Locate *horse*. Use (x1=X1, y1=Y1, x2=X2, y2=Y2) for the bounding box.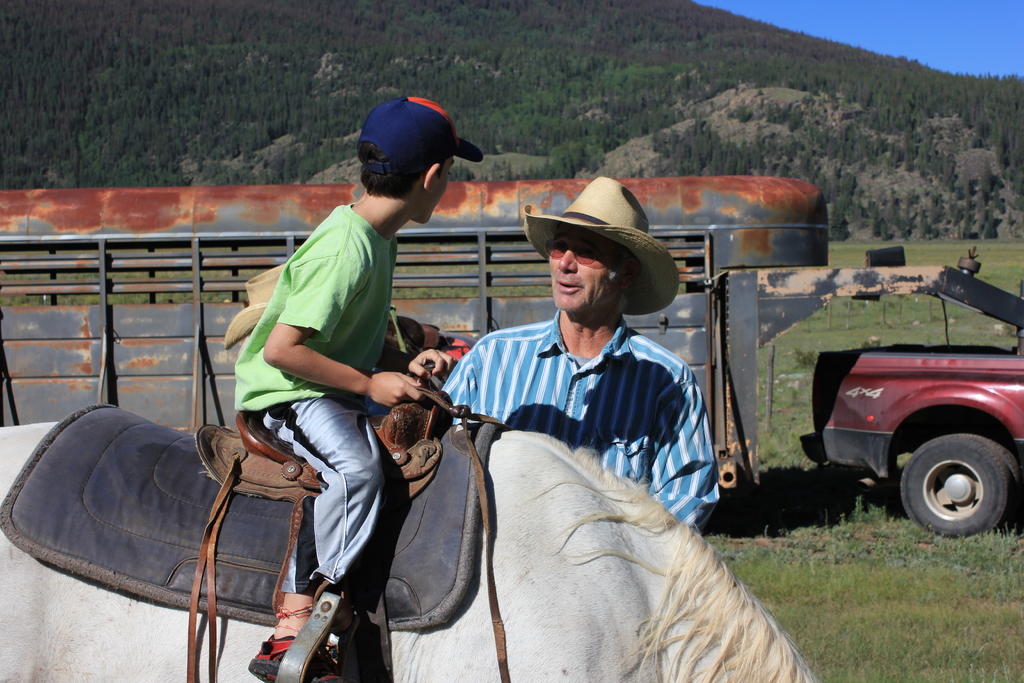
(x1=0, y1=422, x2=824, y2=682).
